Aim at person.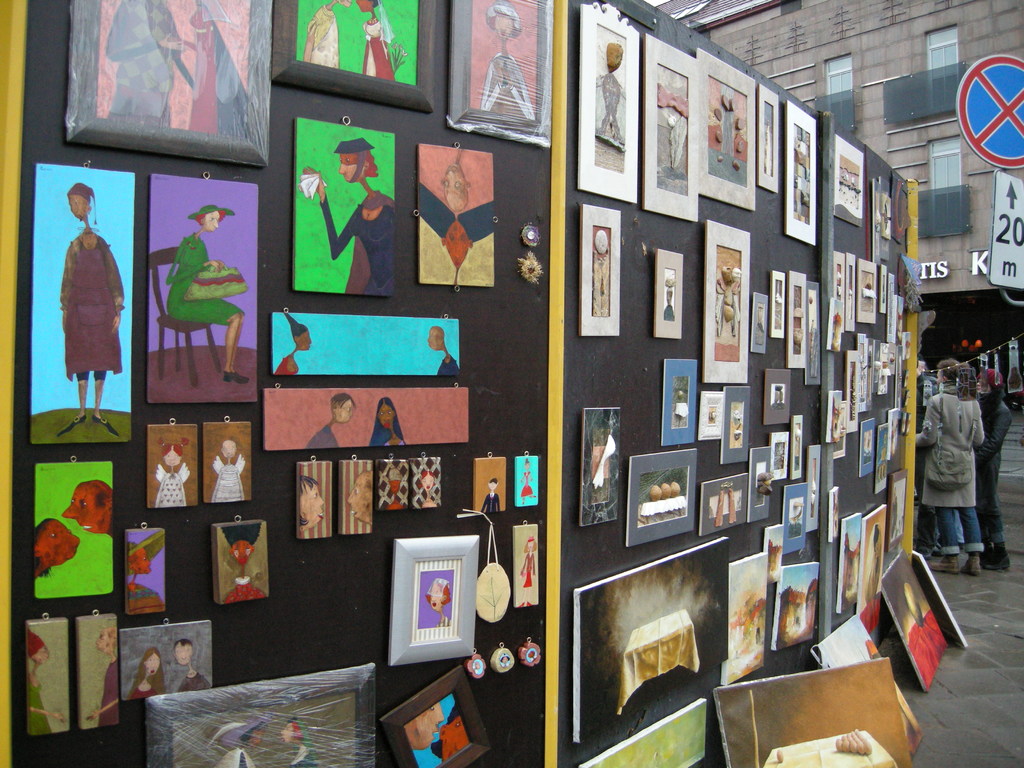
Aimed at [x1=274, y1=312, x2=314, y2=376].
